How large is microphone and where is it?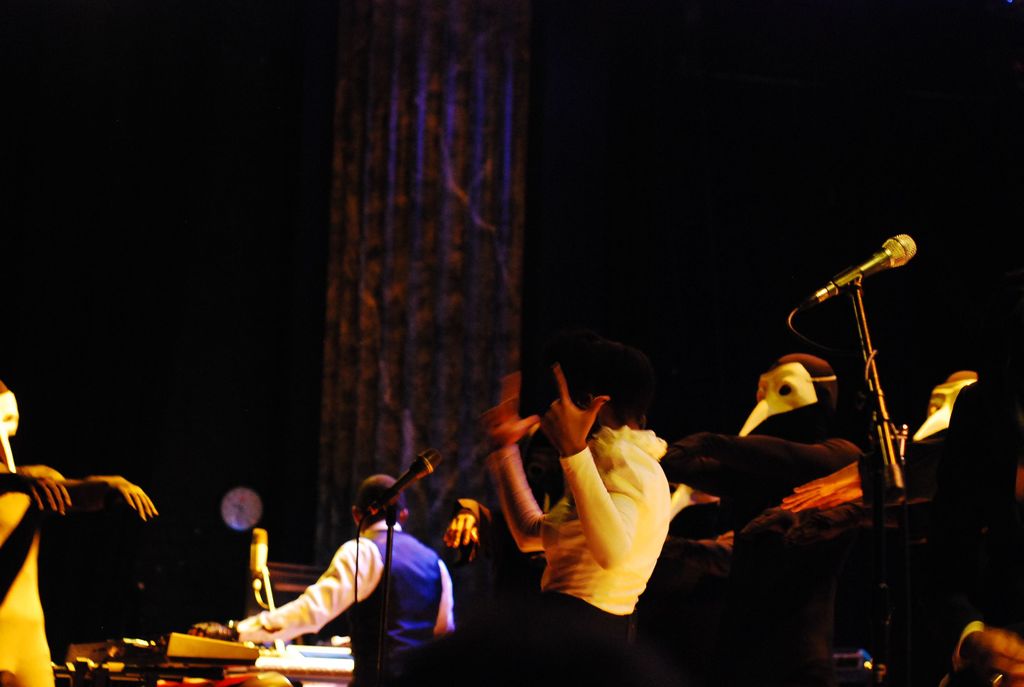
Bounding box: [811,234,916,301].
